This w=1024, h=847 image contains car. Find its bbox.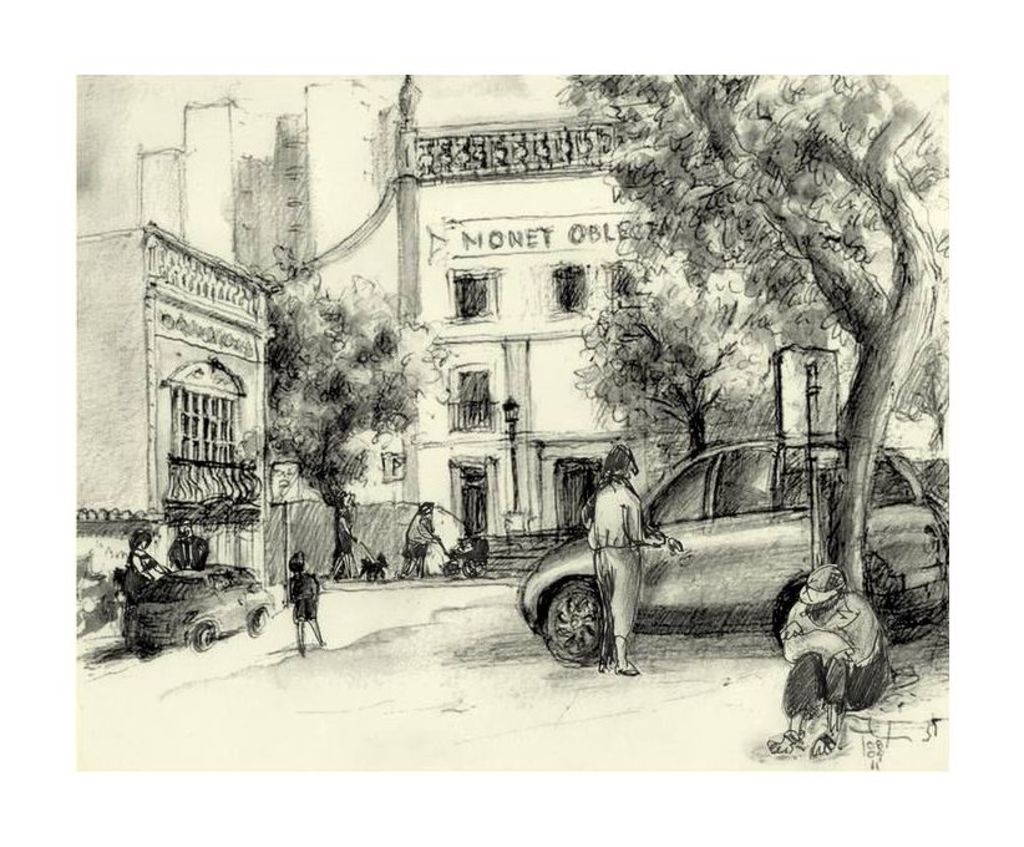
{"x1": 516, "y1": 436, "x2": 951, "y2": 675}.
